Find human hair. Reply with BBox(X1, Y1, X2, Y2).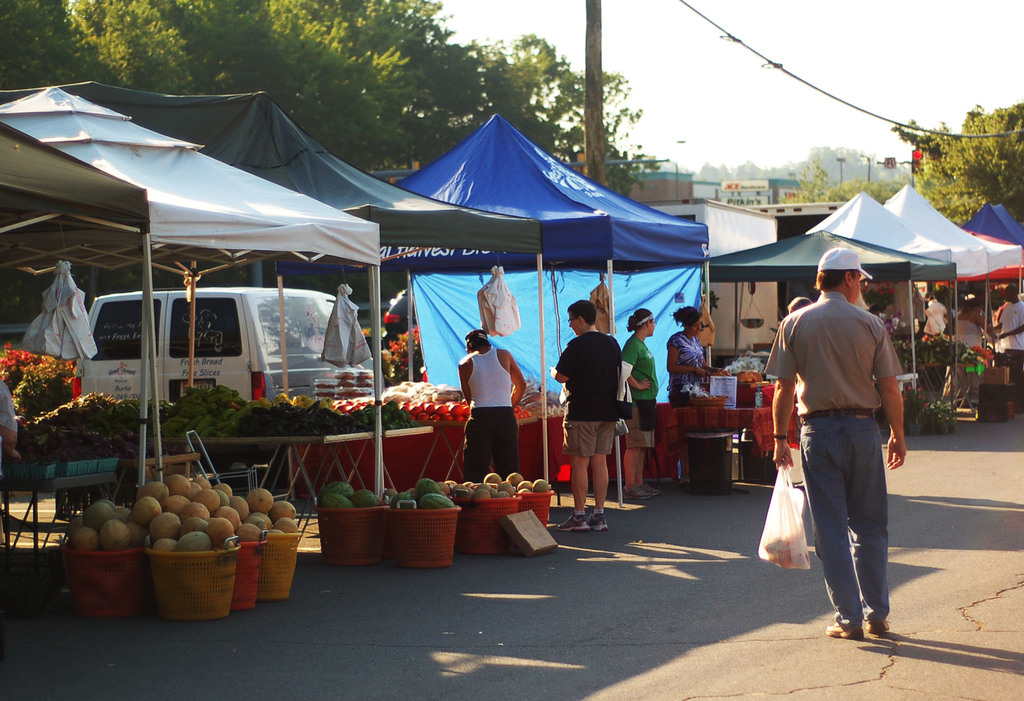
BBox(669, 303, 698, 329).
